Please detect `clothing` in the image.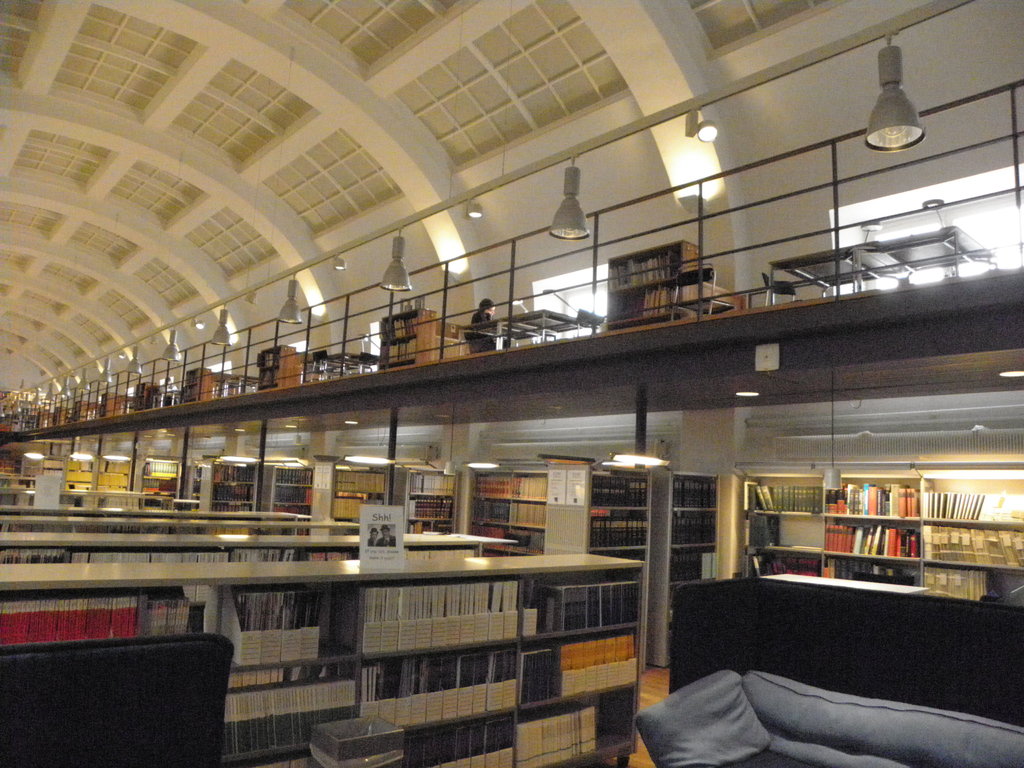
bbox(376, 533, 396, 548).
